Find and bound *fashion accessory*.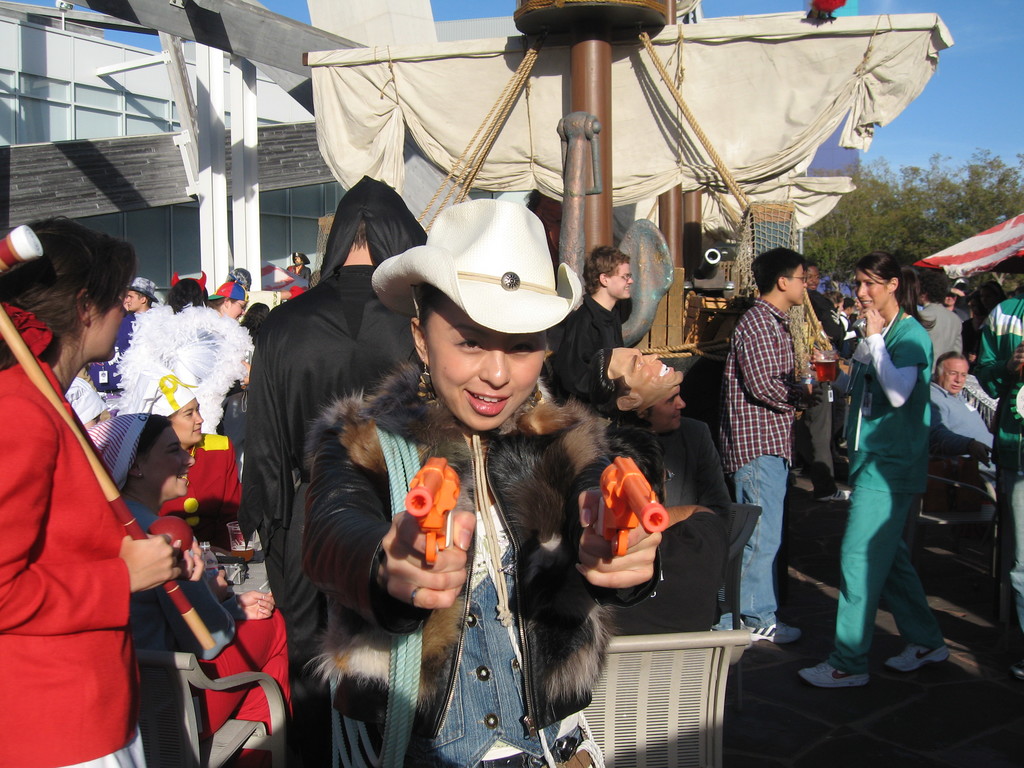
Bound: (740, 620, 804, 650).
